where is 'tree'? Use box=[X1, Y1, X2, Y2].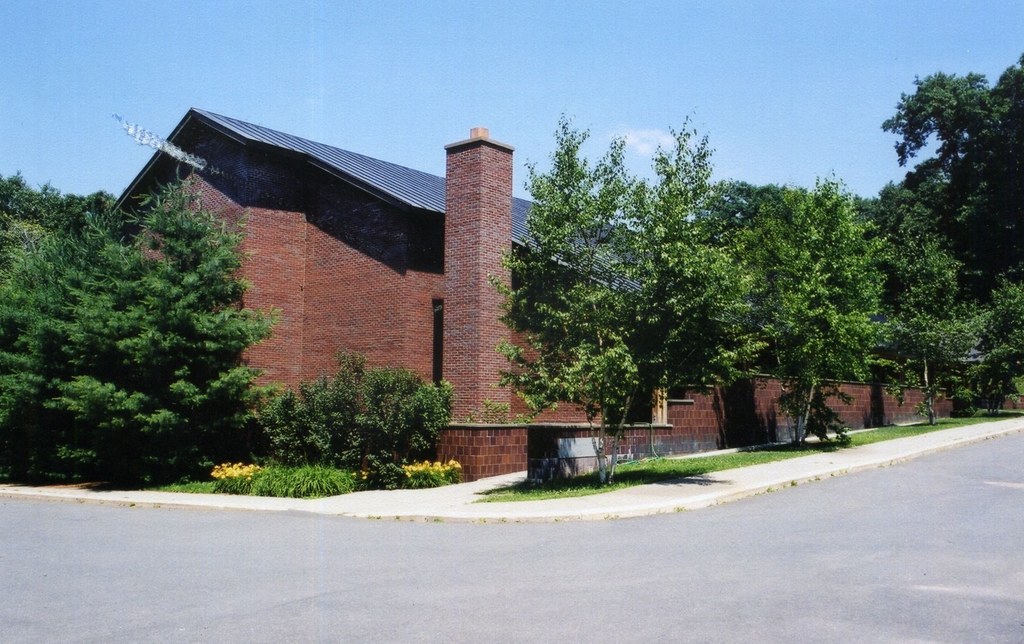
box=[0, 169, 119, 237].
